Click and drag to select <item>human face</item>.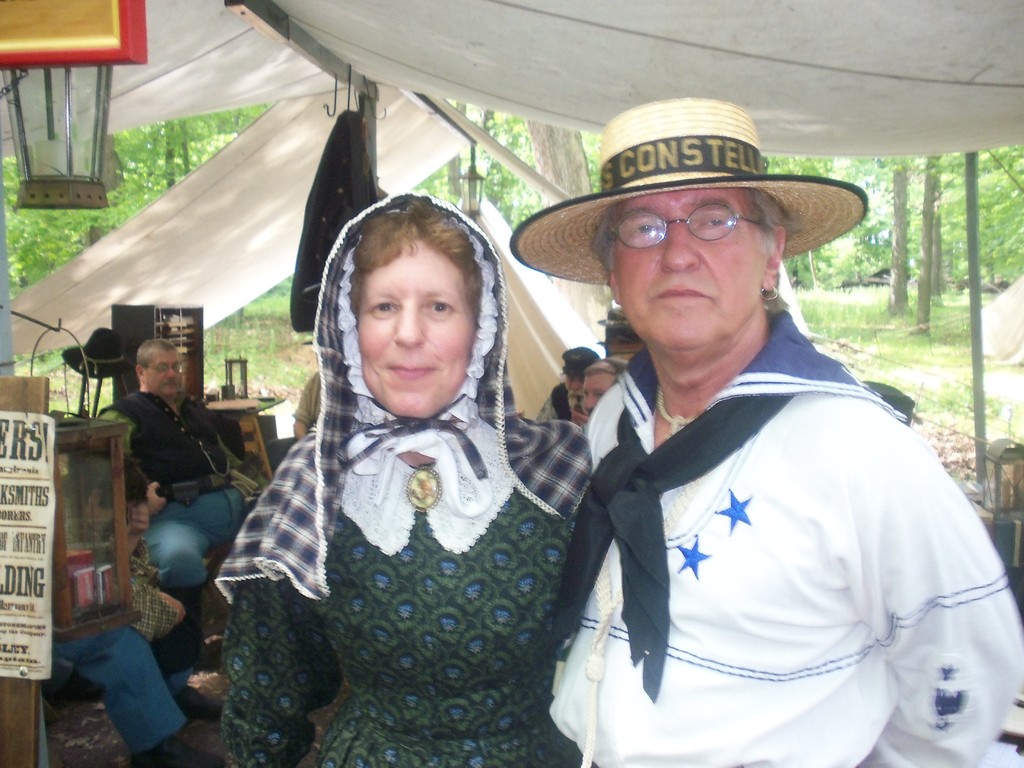
Selection: bbox(353, 244, 478, 421).
